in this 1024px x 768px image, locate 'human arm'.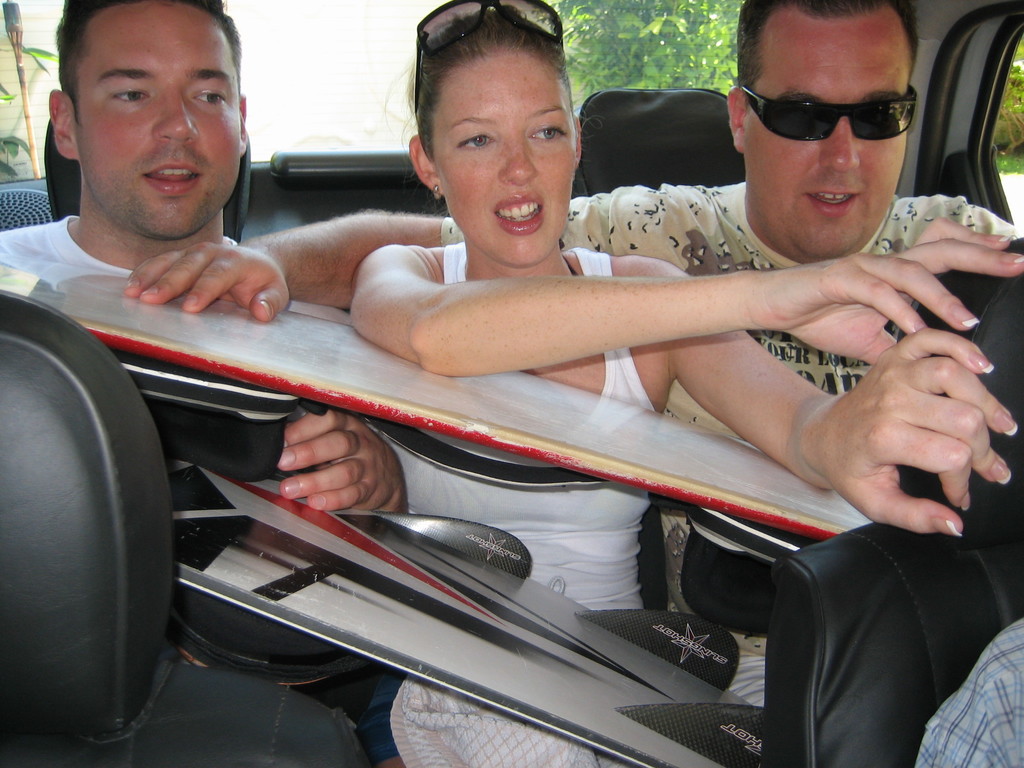
Bounding box: <bbox>614, 252, 1022, 545</bbox>.
